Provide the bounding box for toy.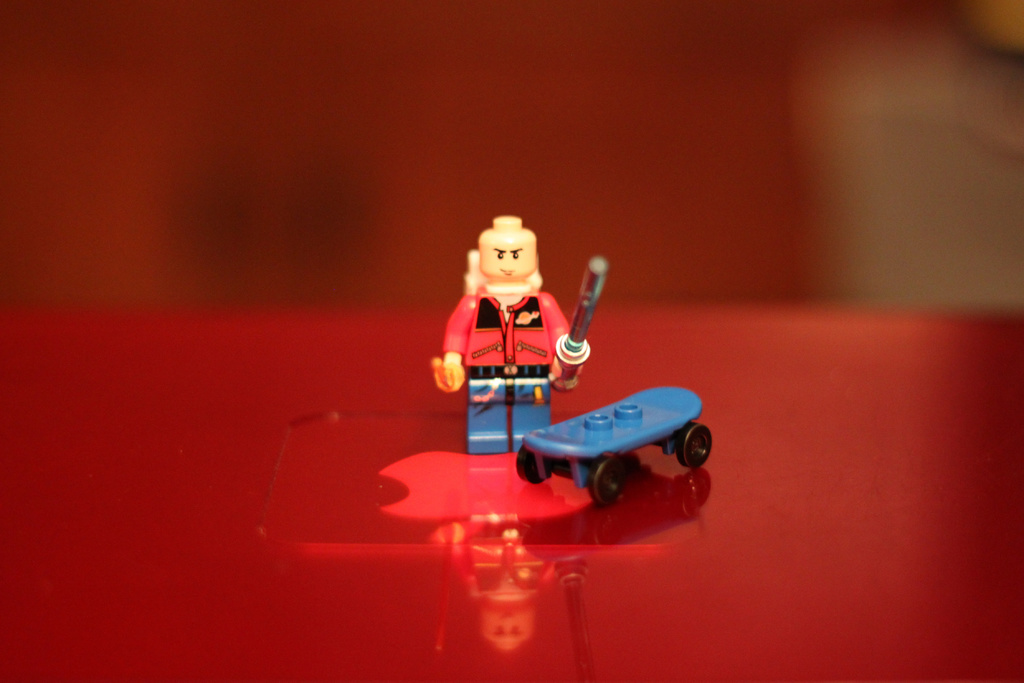
box(449, 214, 600, 435).
